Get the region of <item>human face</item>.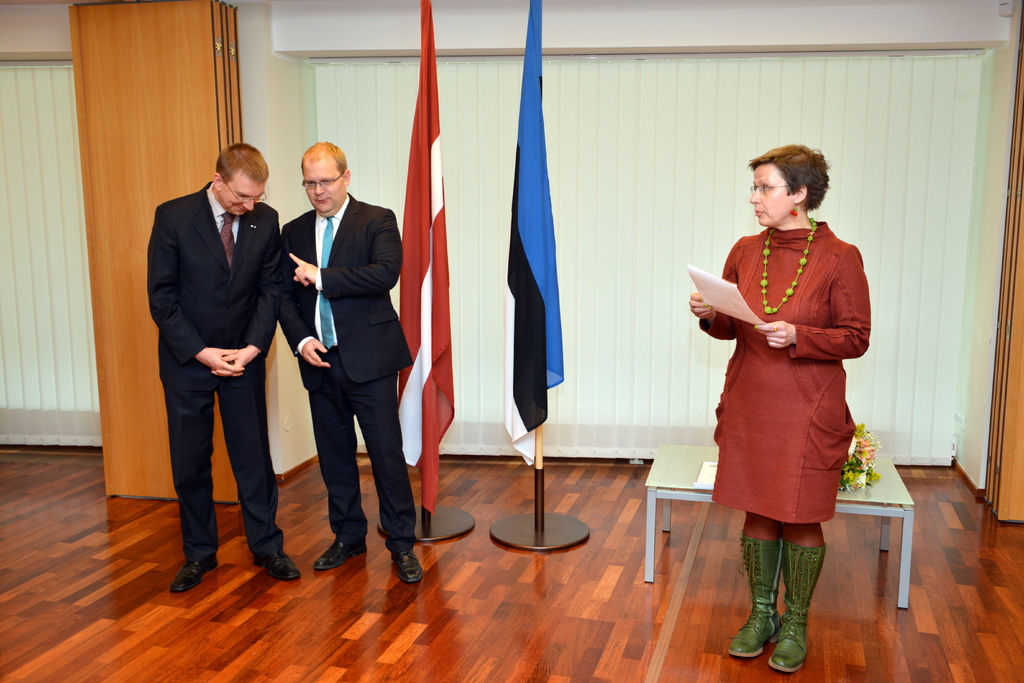
x1=220 y1=175 x2=261 y2=218.
